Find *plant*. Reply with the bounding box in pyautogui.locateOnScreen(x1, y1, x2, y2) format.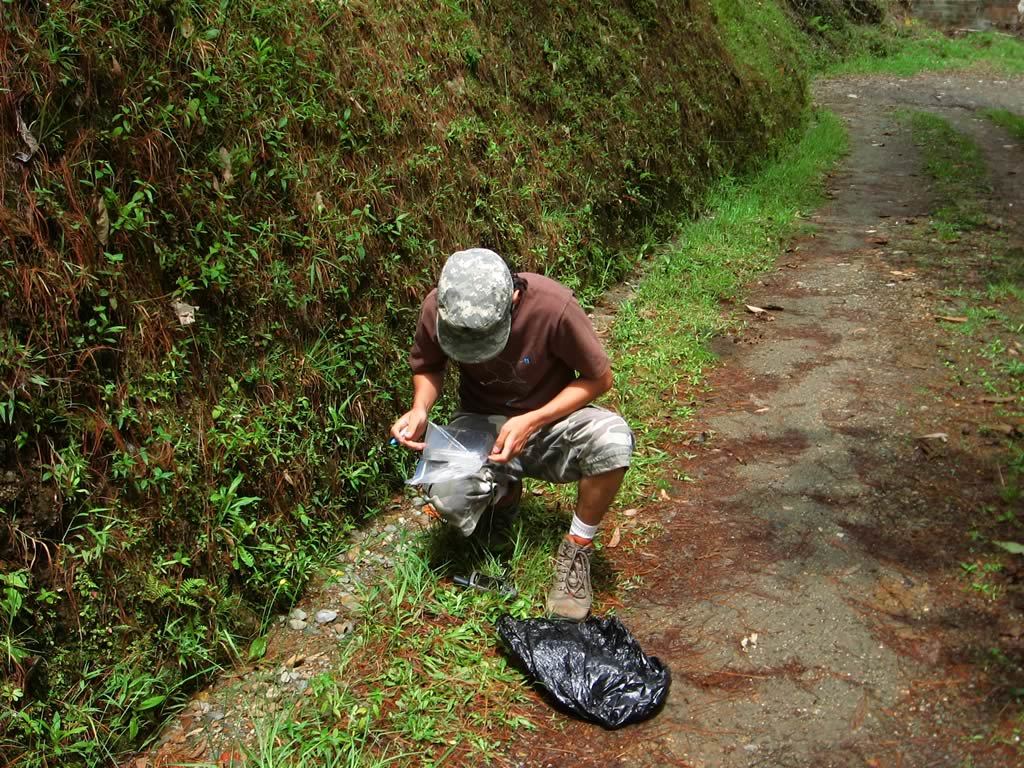
pyautogui.locateOnScreen(612, 152, 657, 200).
